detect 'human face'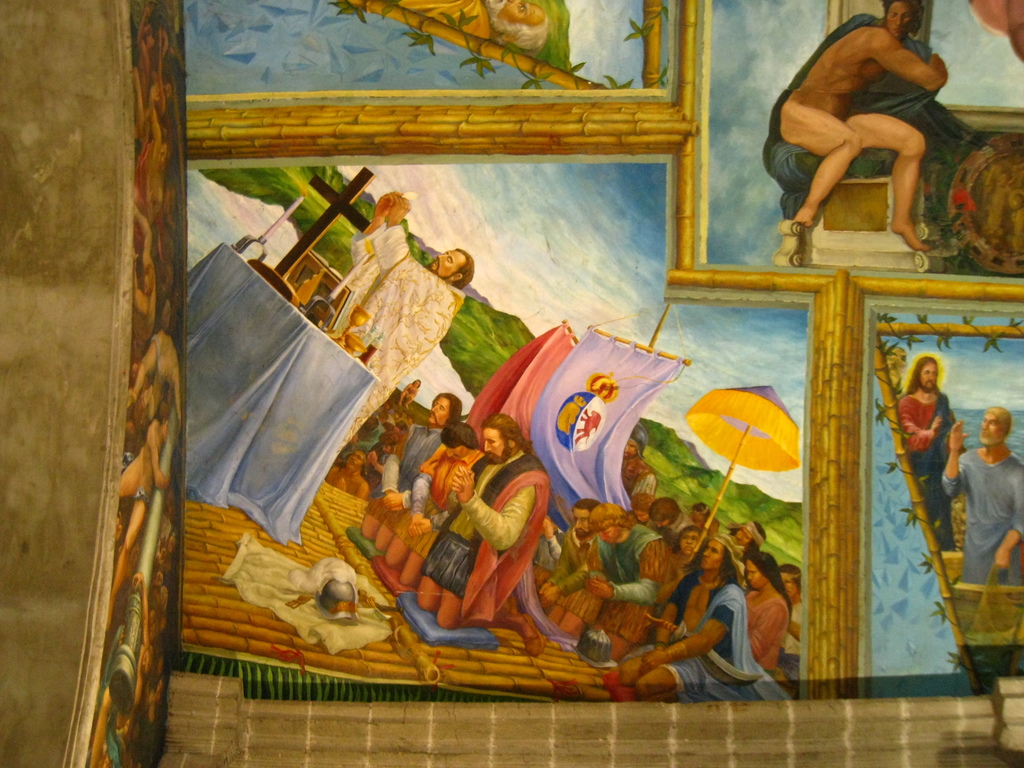
left=676, top=534, right=700, bottom=555
